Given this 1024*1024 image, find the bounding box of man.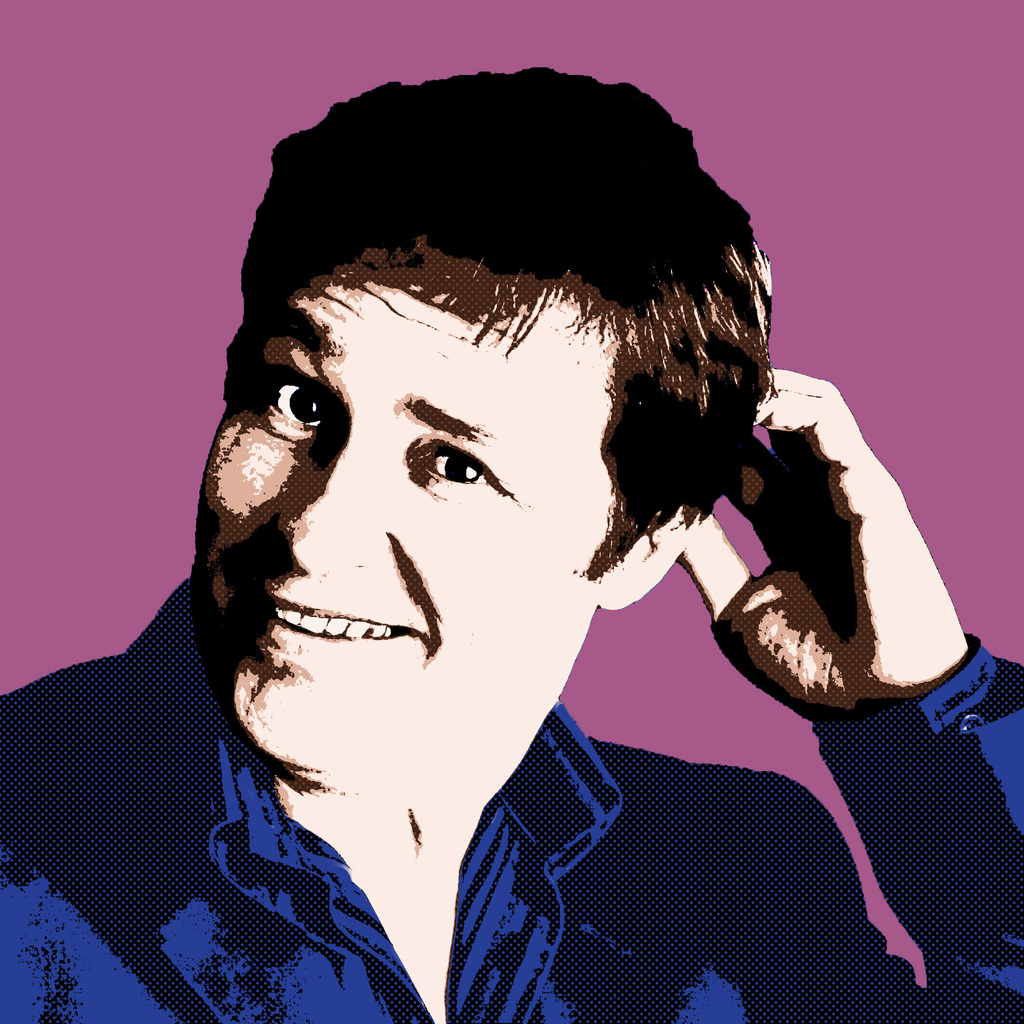
x1=0, y1=68, x2=1023, y2=1023.
